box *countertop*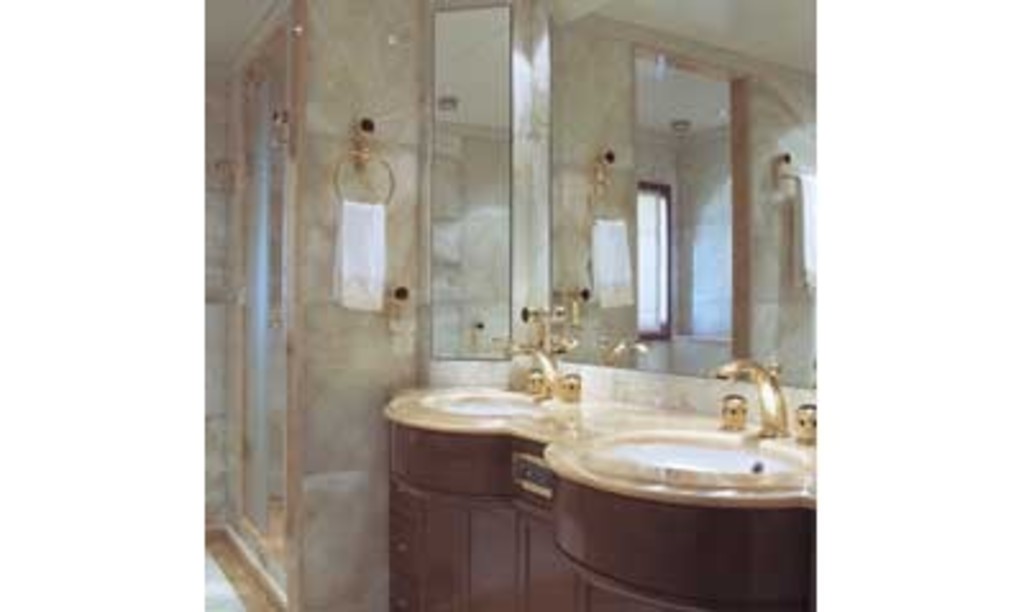
bbox=[387, 382, 819, 510]
